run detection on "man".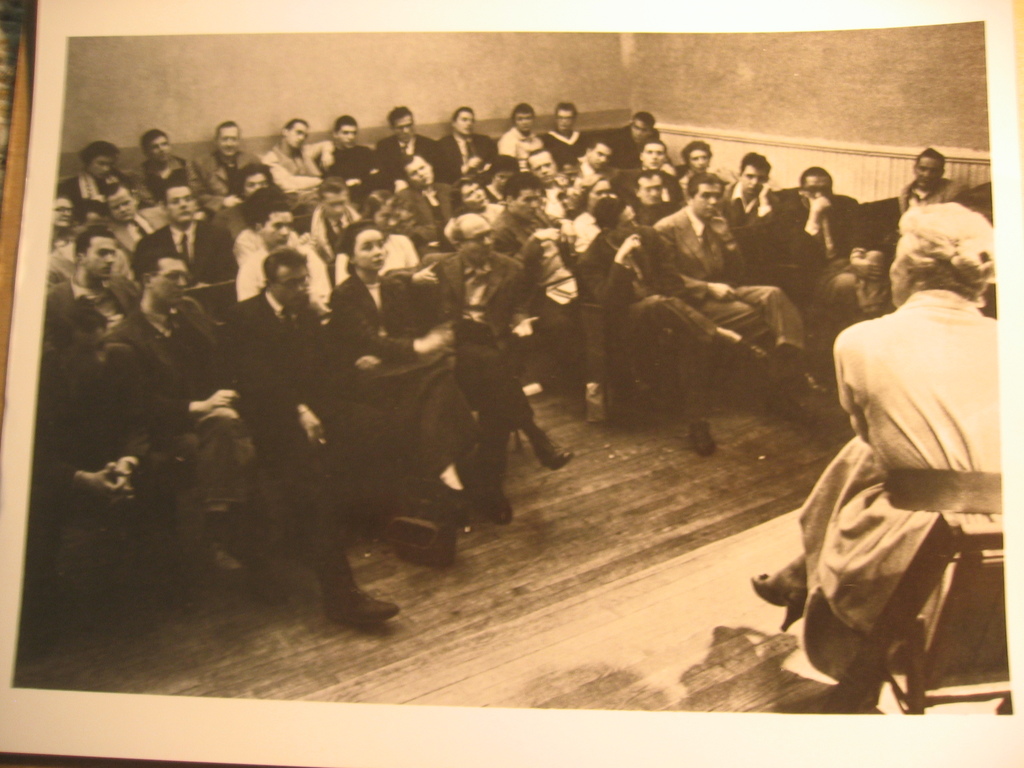
Result: (x1=888, y1=140, x2=971, y2=211).
